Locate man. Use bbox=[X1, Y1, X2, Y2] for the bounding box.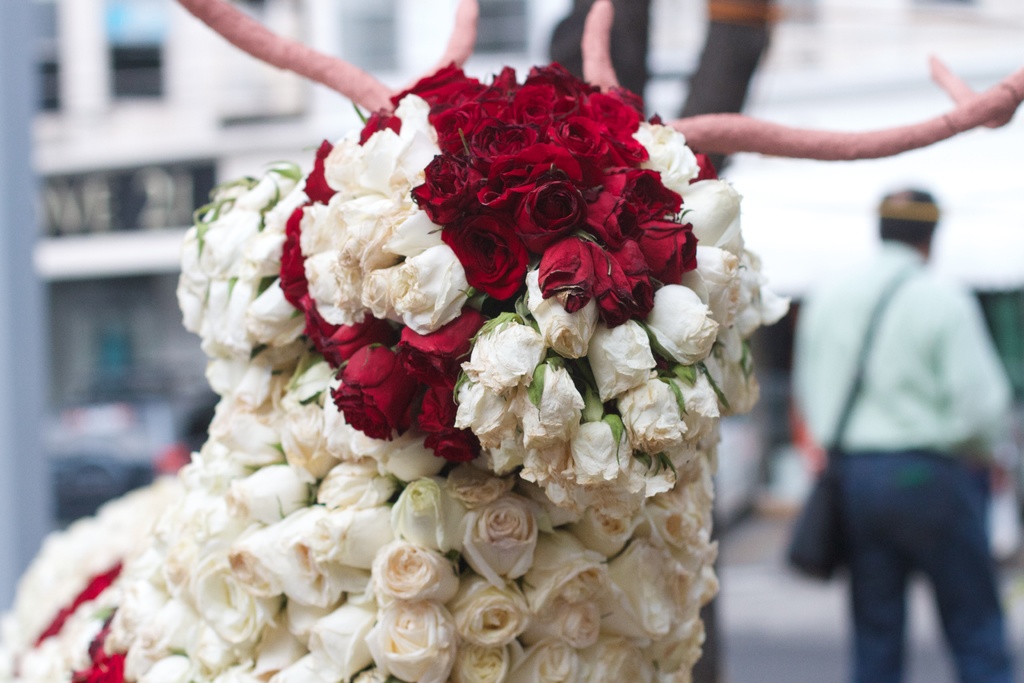
bbox=[763, 235, 993, 667].
